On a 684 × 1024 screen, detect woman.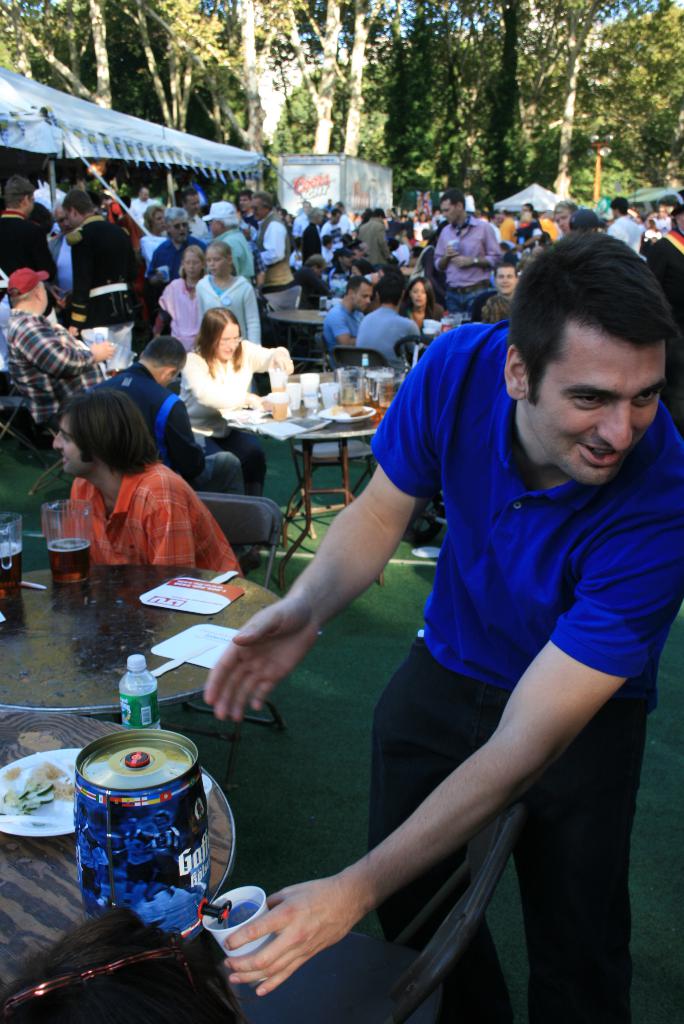
pyautogui.locateOnScreen(140, 199, 175, 332).
